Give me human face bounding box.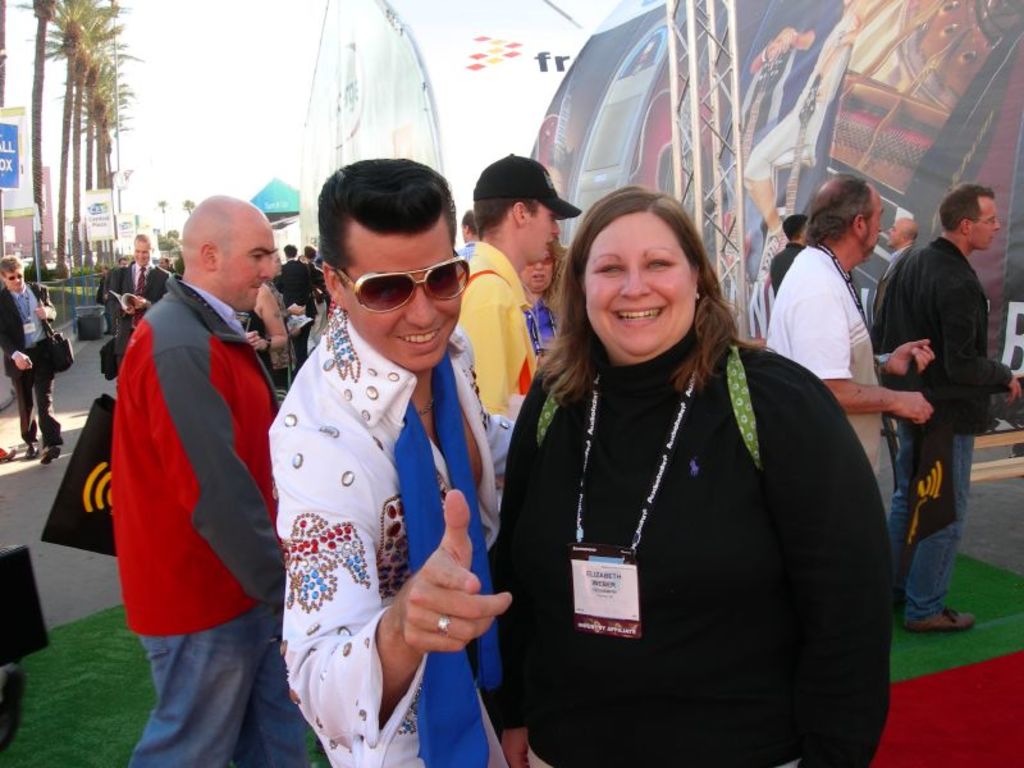
1 269 28 291.
